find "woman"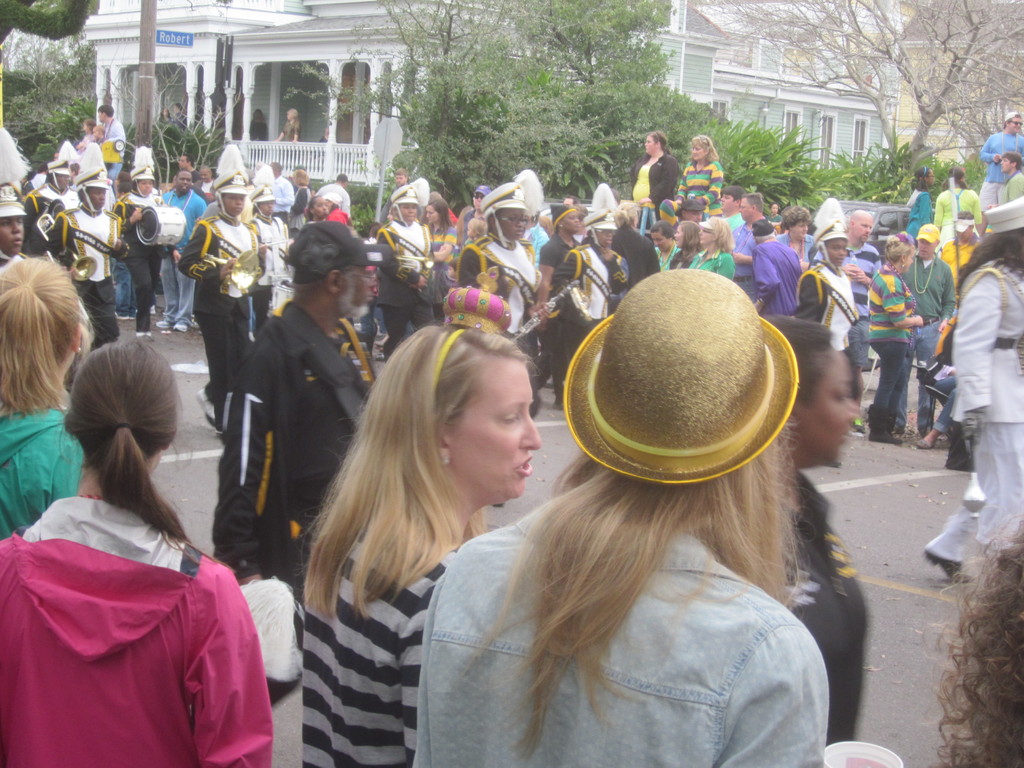
detection(660, 134, 726, 222)
